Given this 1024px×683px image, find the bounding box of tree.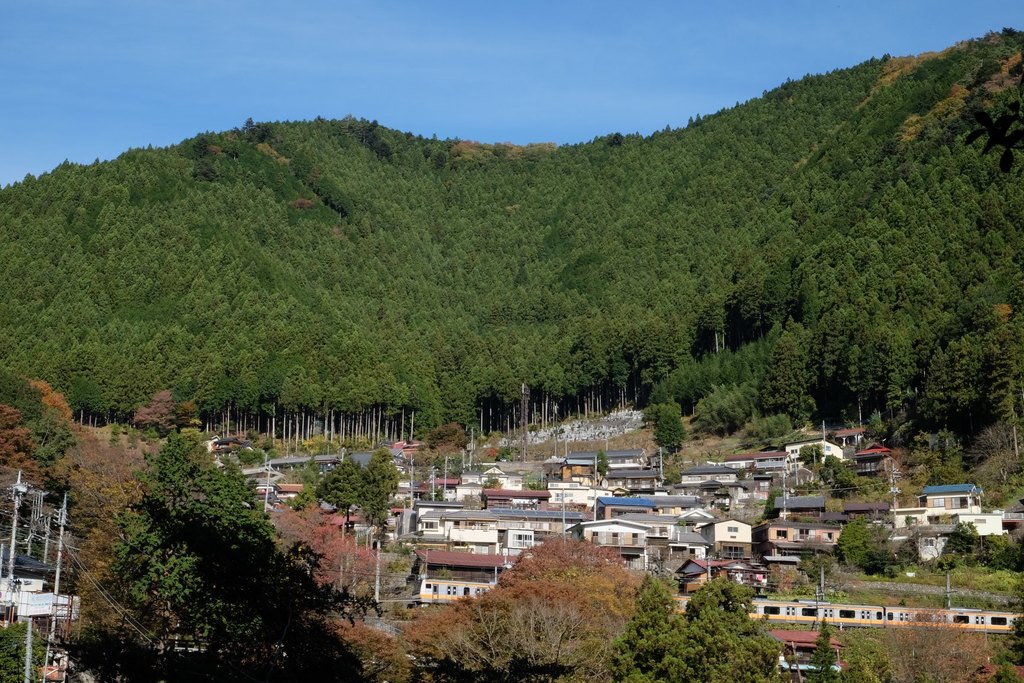
[411,527,647,682].
